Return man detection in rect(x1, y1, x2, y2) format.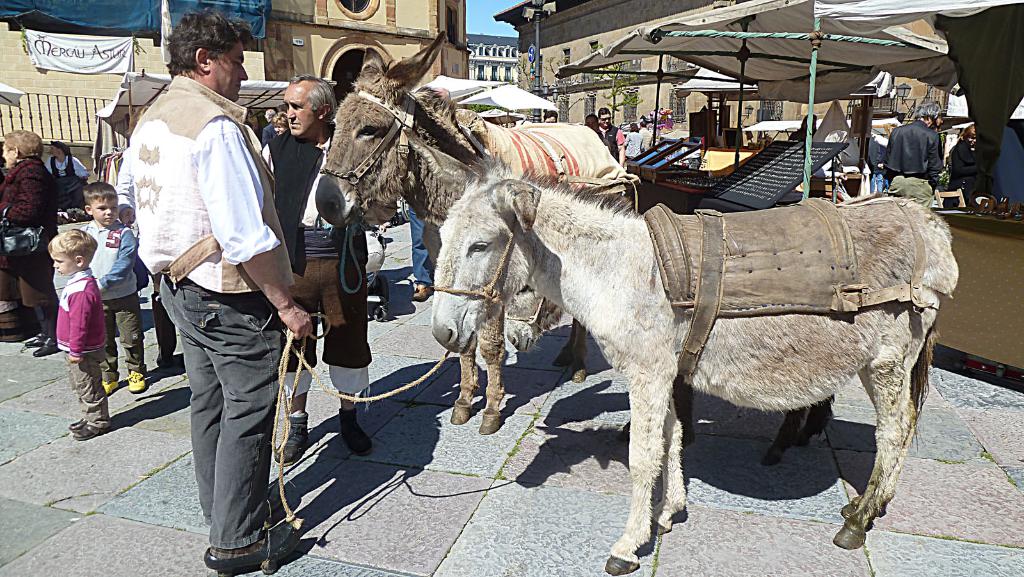
rect(635, 118, 649, 148).
